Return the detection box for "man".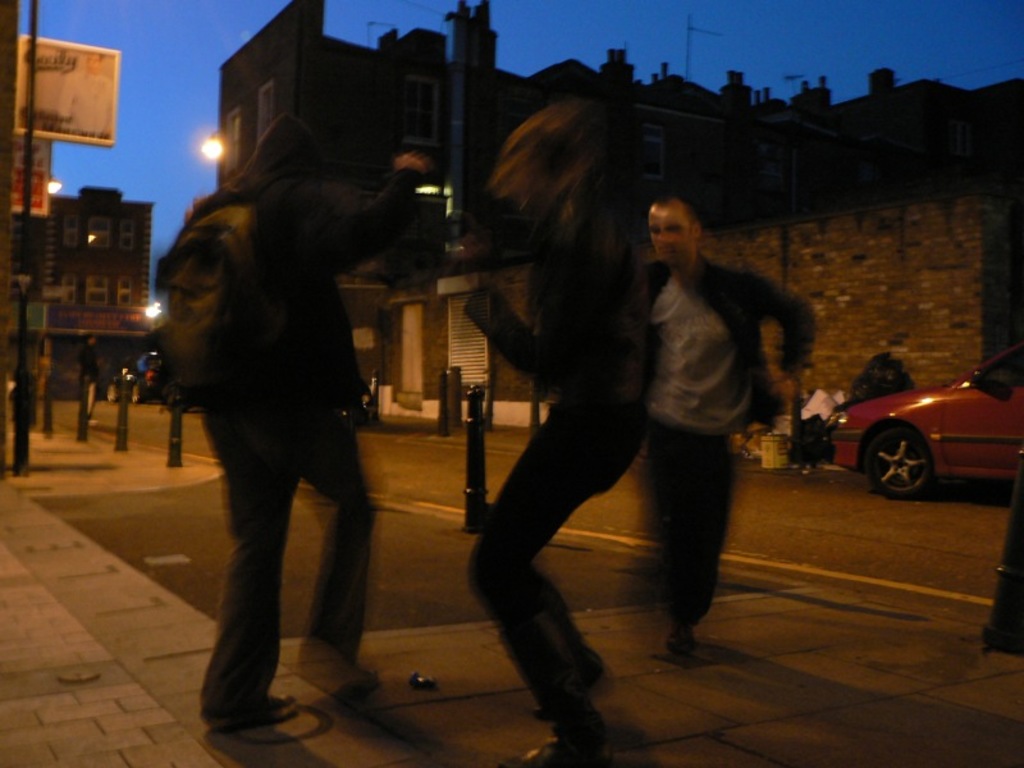
640,192,818,667.
